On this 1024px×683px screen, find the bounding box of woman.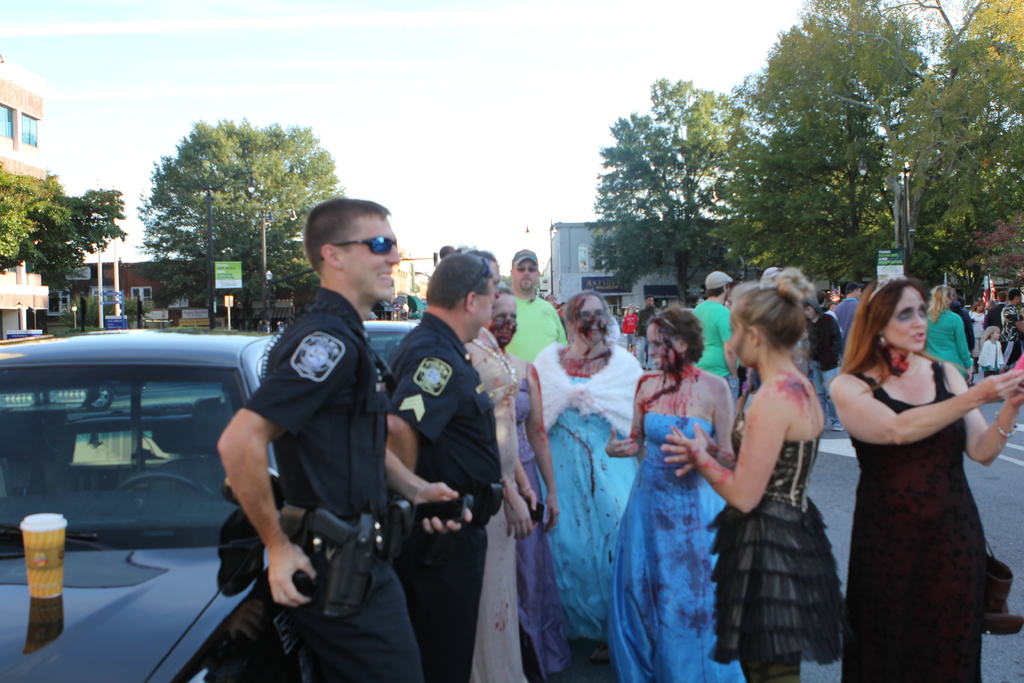
Bounding box: 922, 287, 972, 384.
